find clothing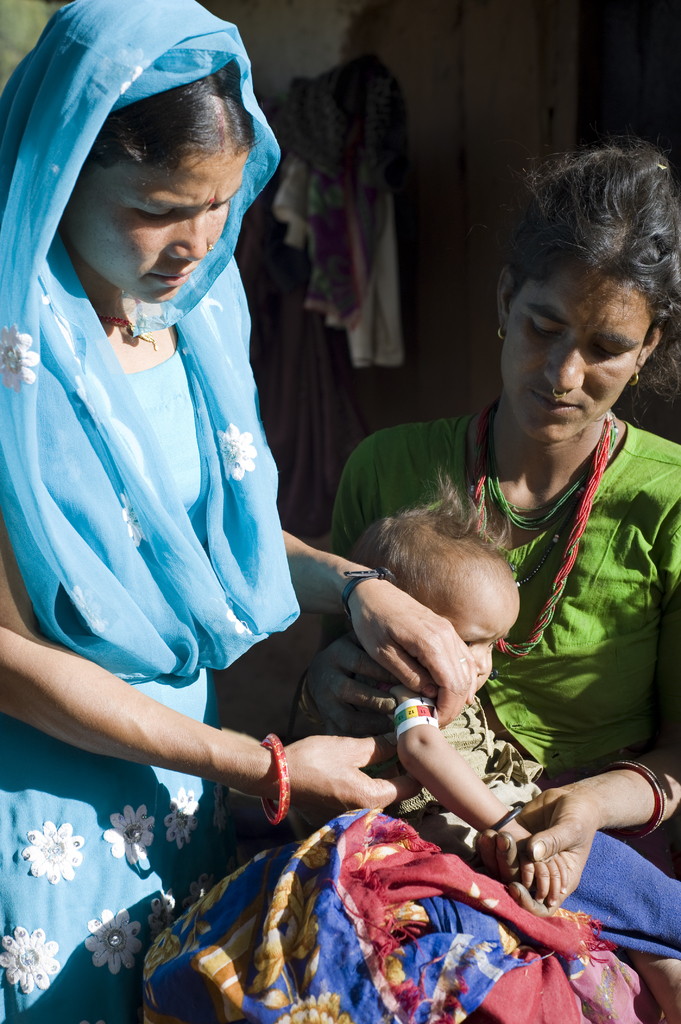
x1=0 y1=0 x2=306 y2=1023
